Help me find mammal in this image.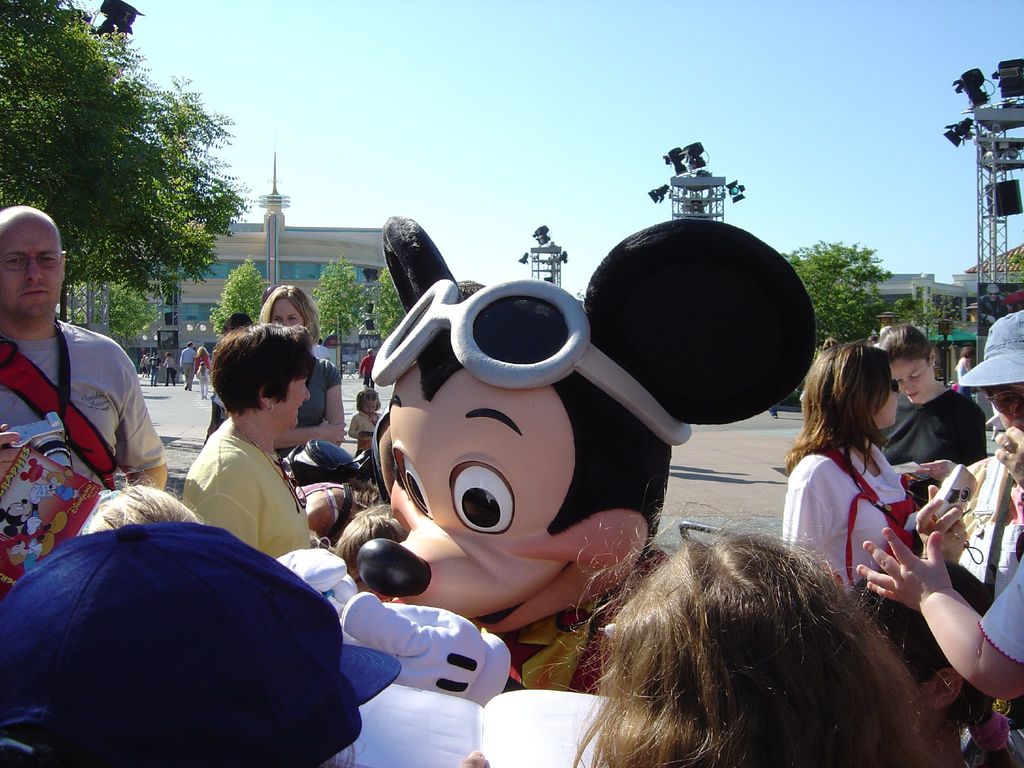
Found it: <region>309, 336, 333, 360</region>.
